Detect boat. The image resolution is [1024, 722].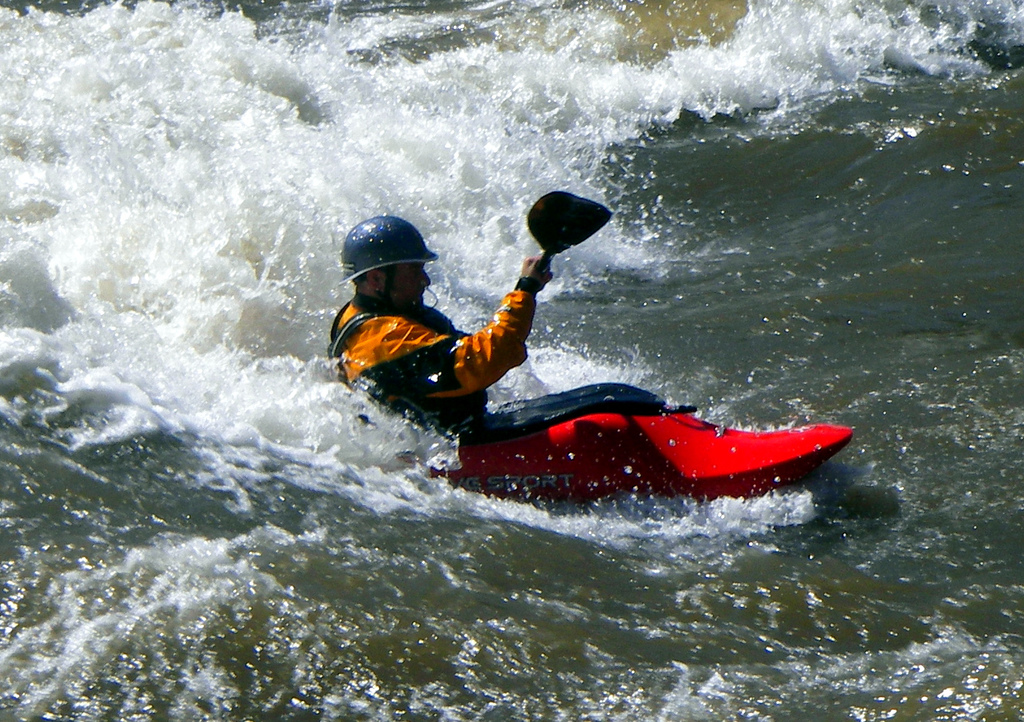
pyautogui.locateOnScreen(434, 380, 854, 509).
